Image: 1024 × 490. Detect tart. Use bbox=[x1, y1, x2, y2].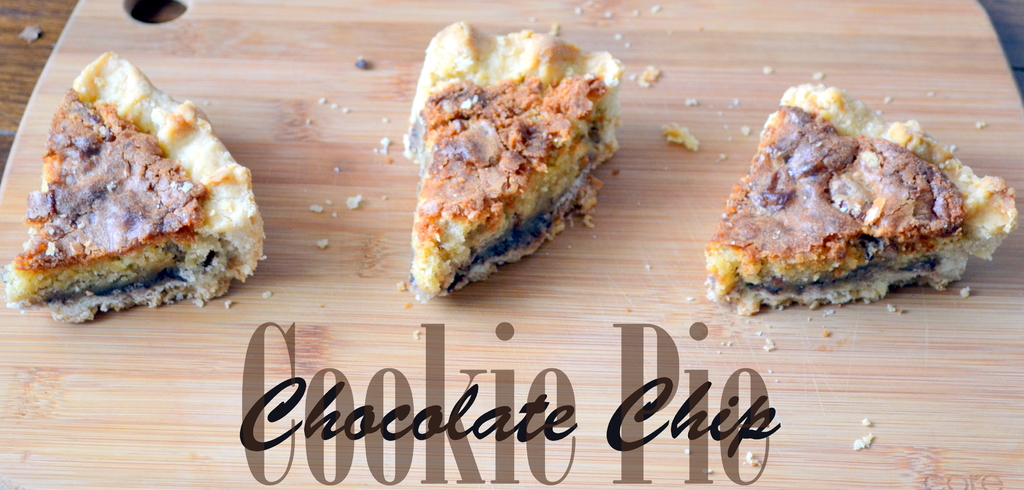
bbox=[4, 45, 271, 325].
